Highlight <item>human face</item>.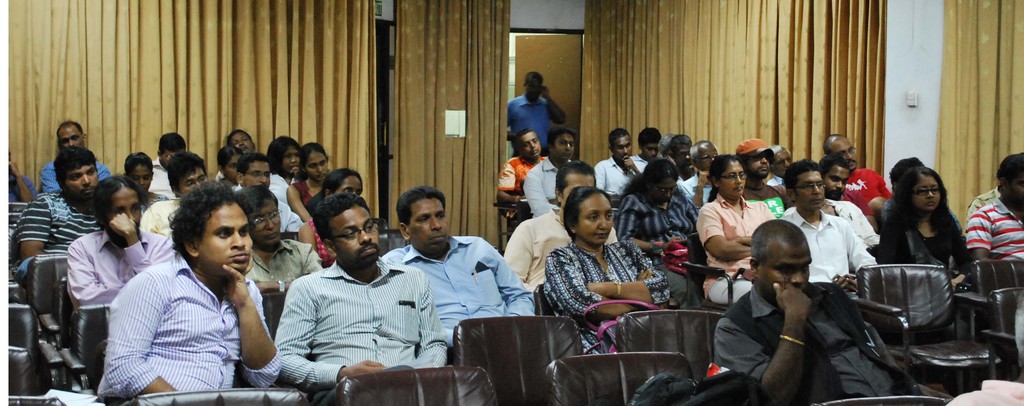
Highlighted region: [332, 206, 380, 263].
